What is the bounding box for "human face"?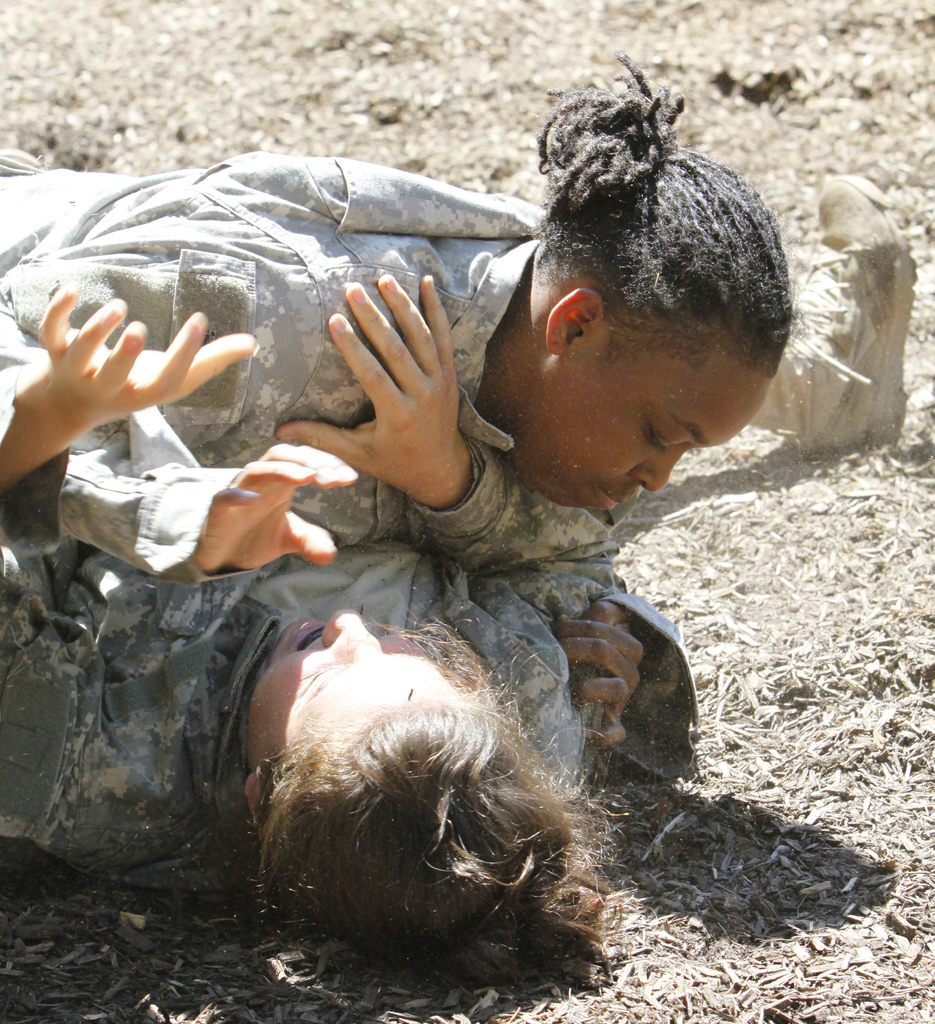
[x1=244, y1=610, x2=455, y2=760].
